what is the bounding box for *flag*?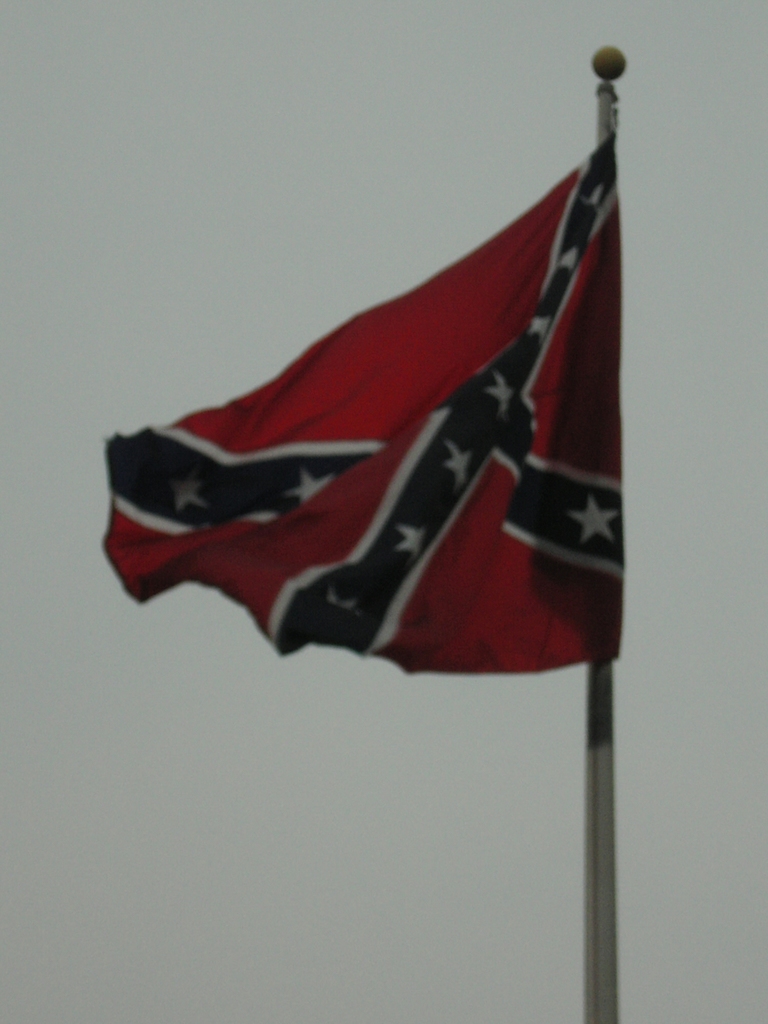
bbox=(85, 122, 629, 682).
